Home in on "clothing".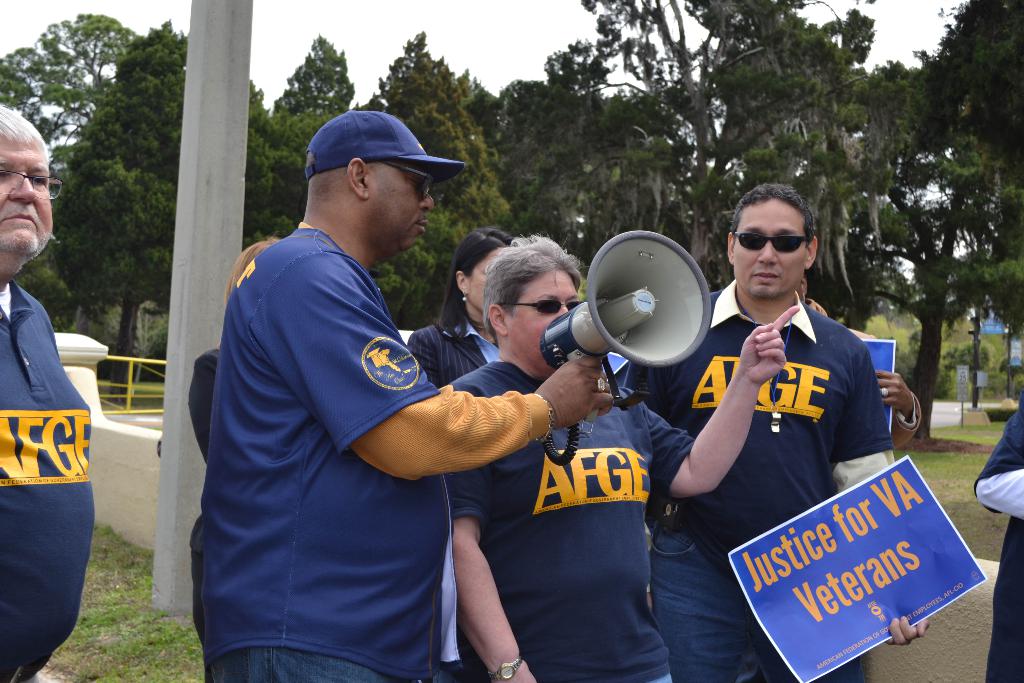
Homed in at bbox(889, 386, 925, 465).
